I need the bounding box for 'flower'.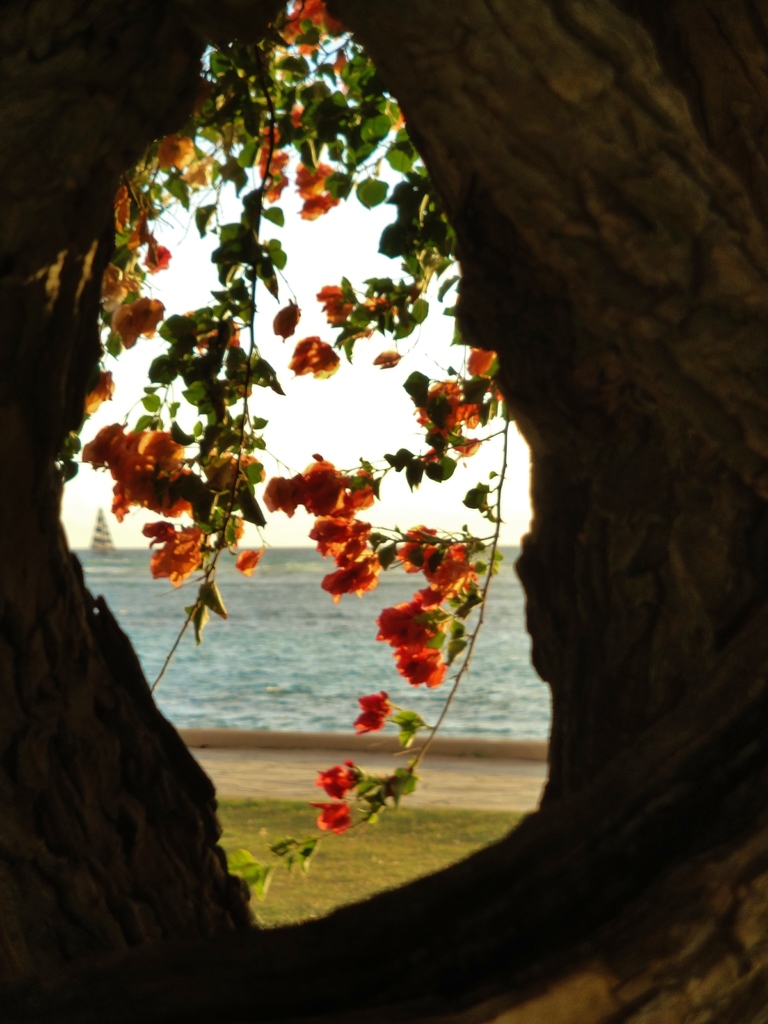
Here it is: detection(307, 804, 353, 833).
